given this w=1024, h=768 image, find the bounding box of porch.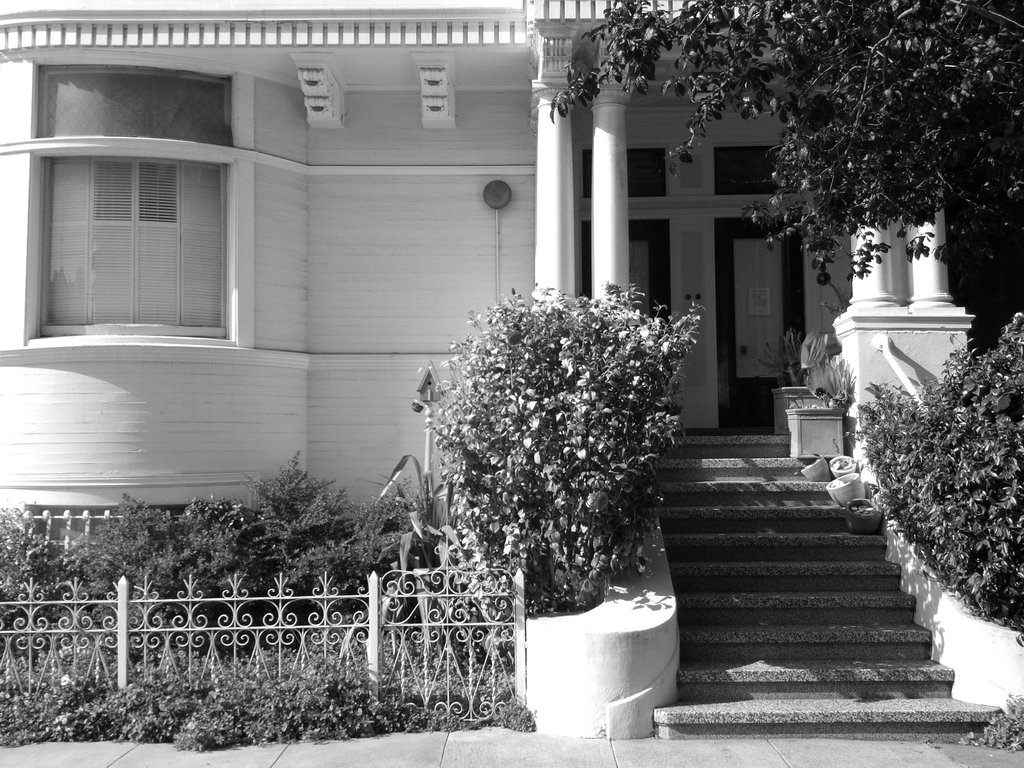
531:19:1023:740.
